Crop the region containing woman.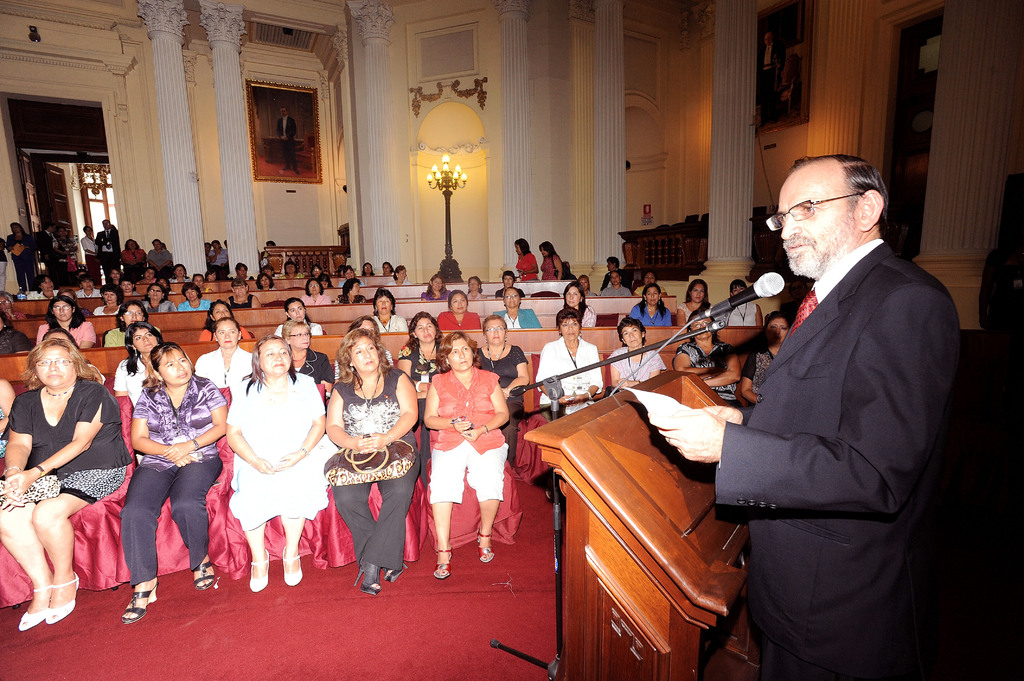
Crop region: <box>474,312,530,463</box>.
